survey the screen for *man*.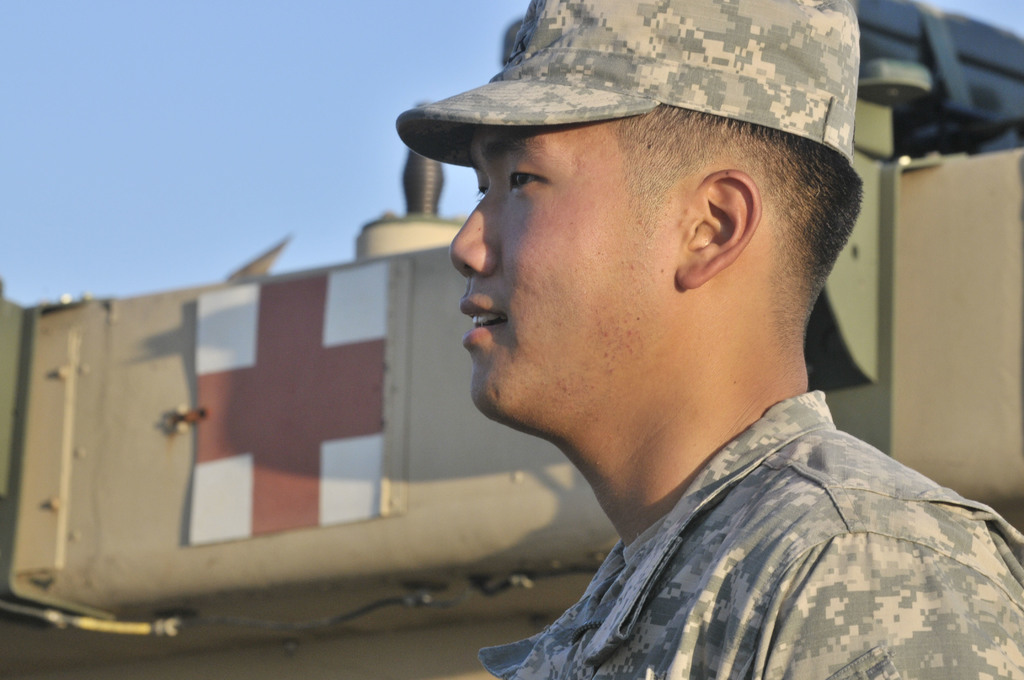
Survey found: <region>341, 31, 1022, 679</region>.
